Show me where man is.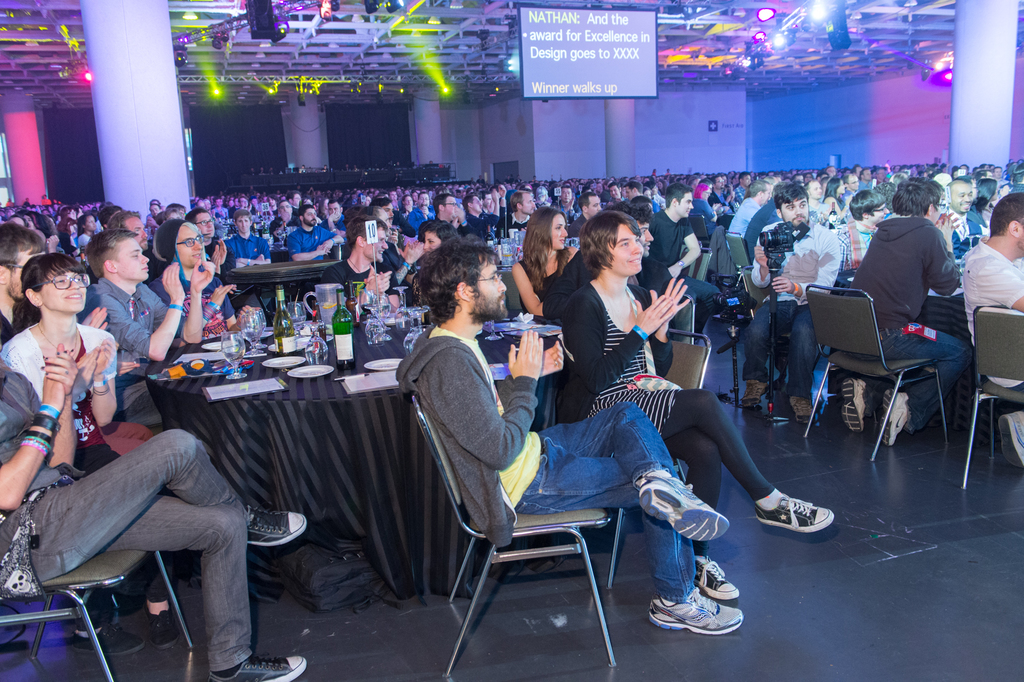
man is at 733, 190, 845, 420.
